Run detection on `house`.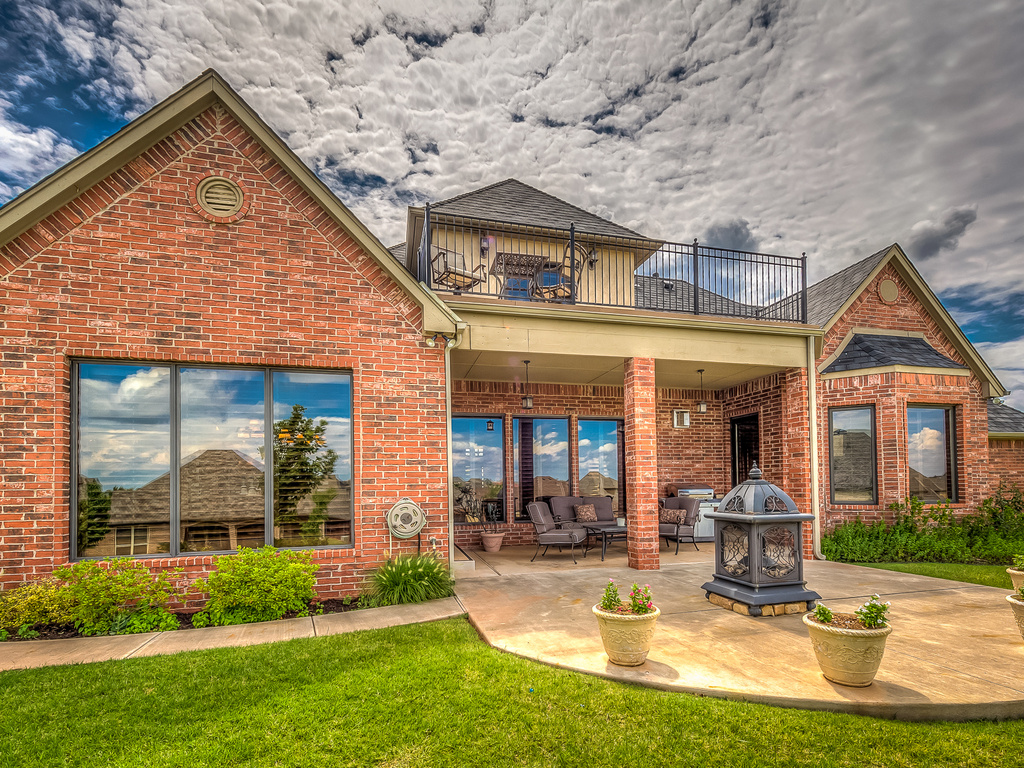
Result: [103,449,349,543].
